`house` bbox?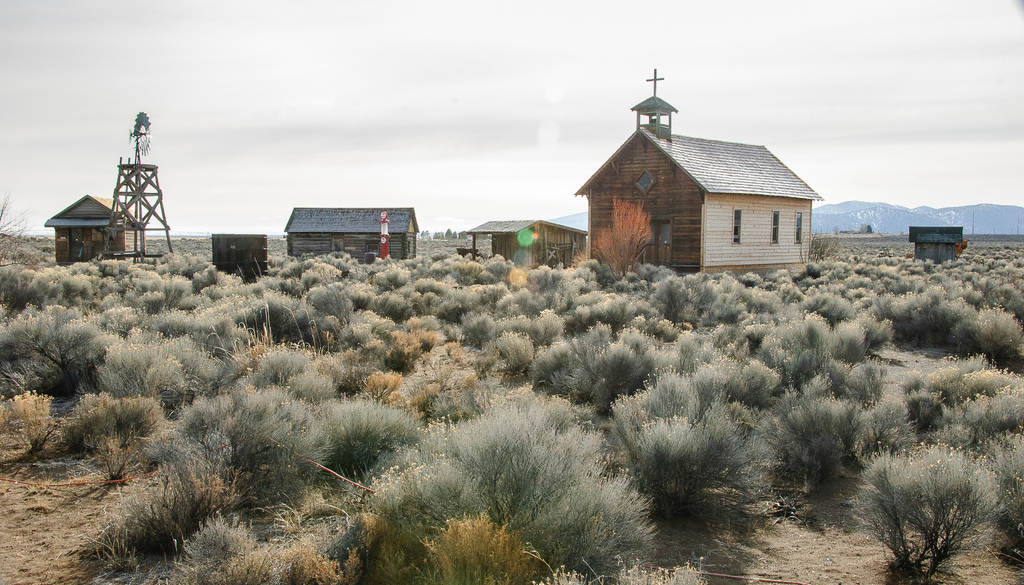
rect(288, 209, 422, 260)
